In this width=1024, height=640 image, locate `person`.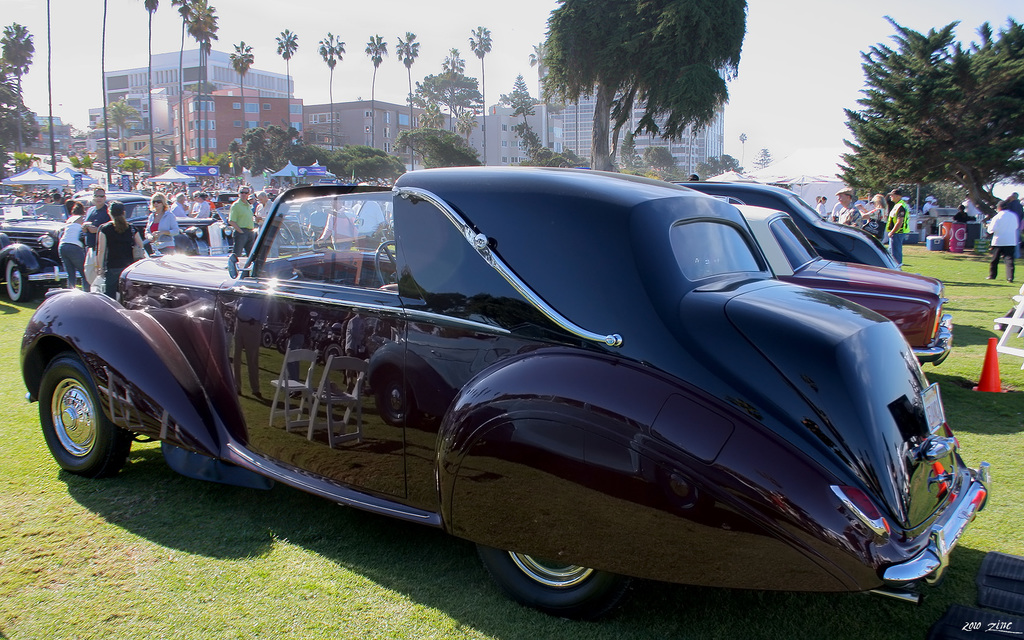
Bounding box: (60,202,95,294).
